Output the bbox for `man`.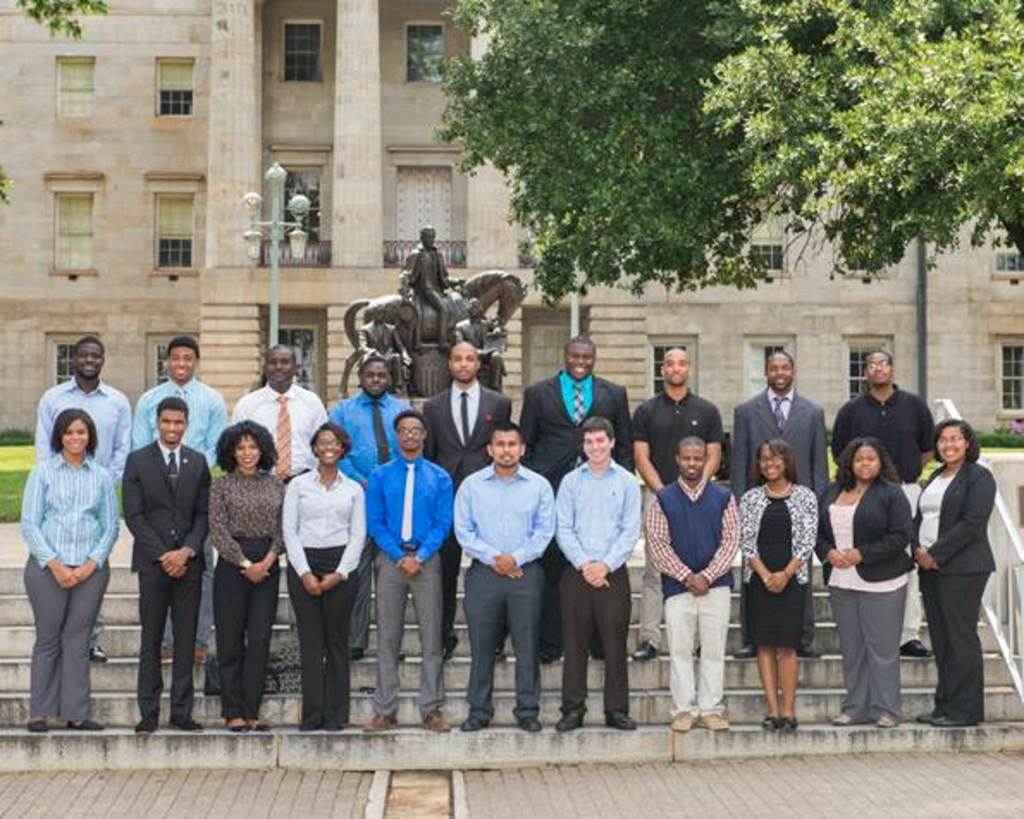
{"left": 831, "top": 346, "right": 933, "bottom": 661}.
